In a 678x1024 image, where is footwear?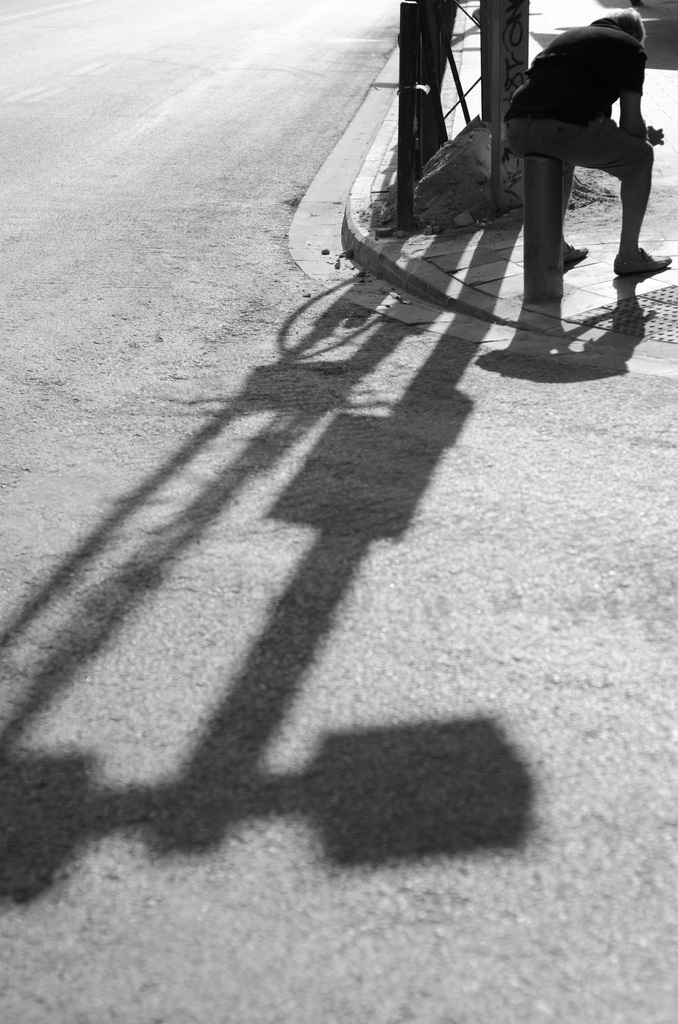
bbox(560, 239, 588, 276).
